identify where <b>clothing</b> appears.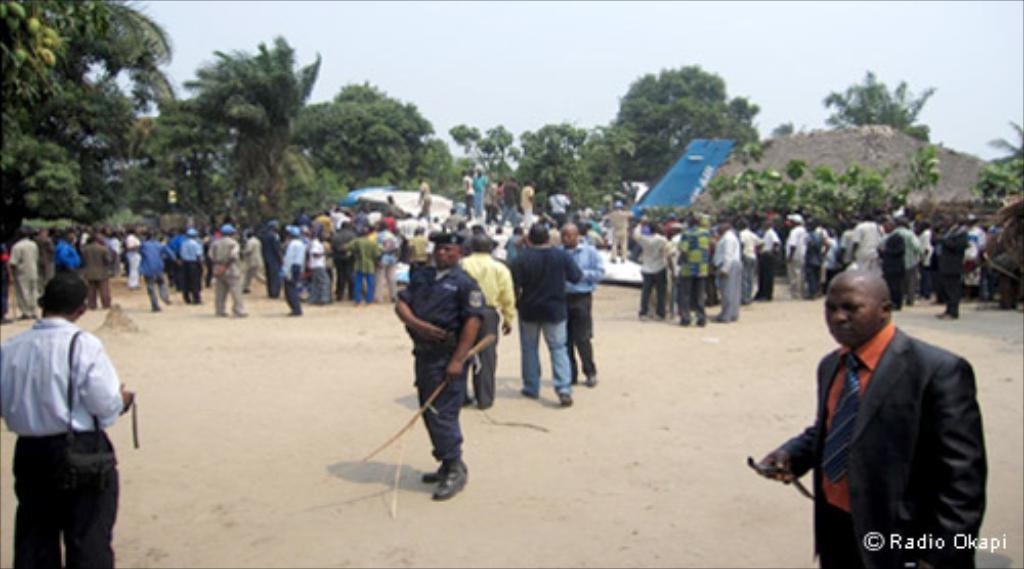
Appears at [449, 246, 512, 389].
